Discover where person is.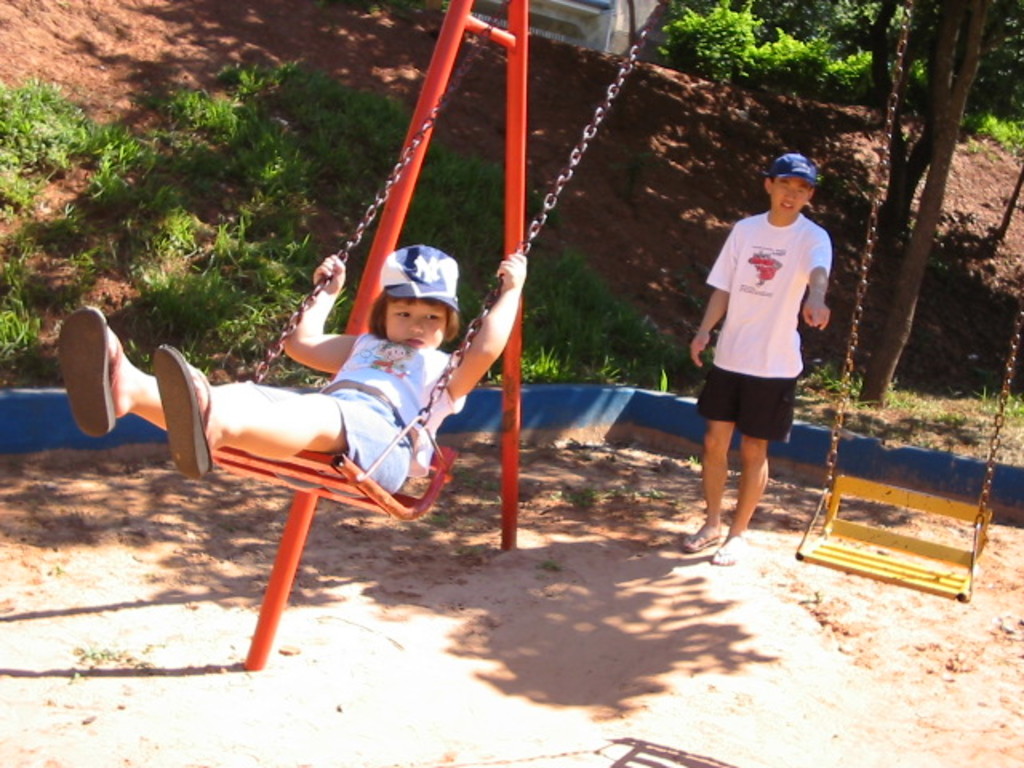
Discovered at 54,238,526,507.
